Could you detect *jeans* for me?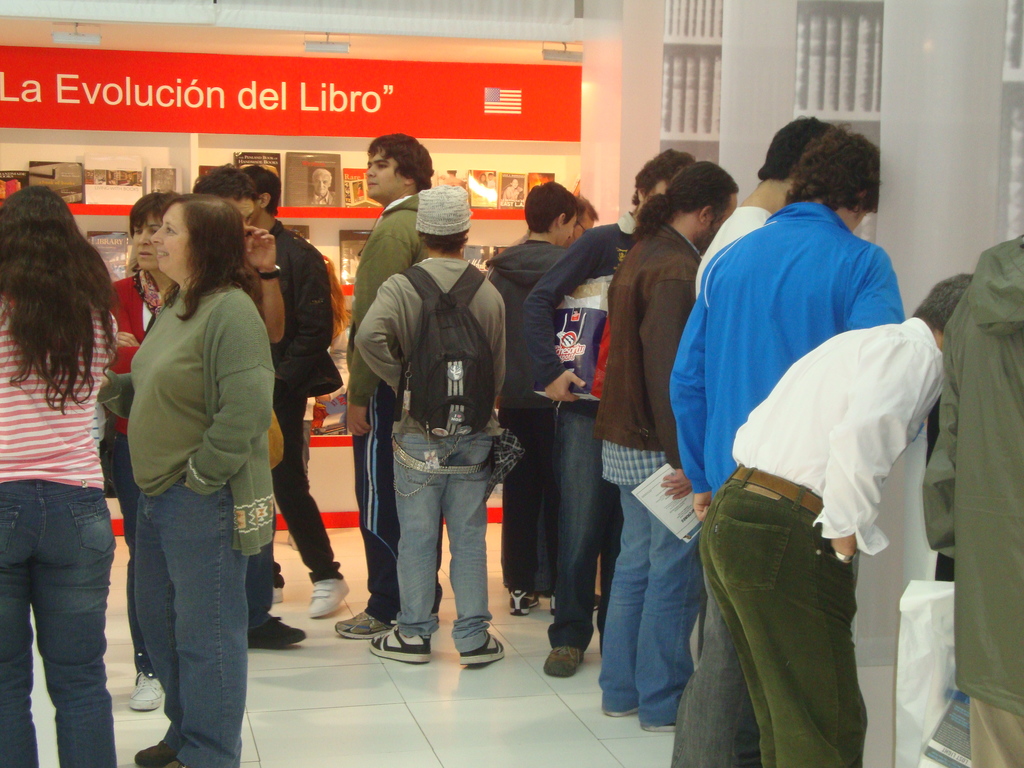
Detection result: BBox(239, 544, 291, 648).
